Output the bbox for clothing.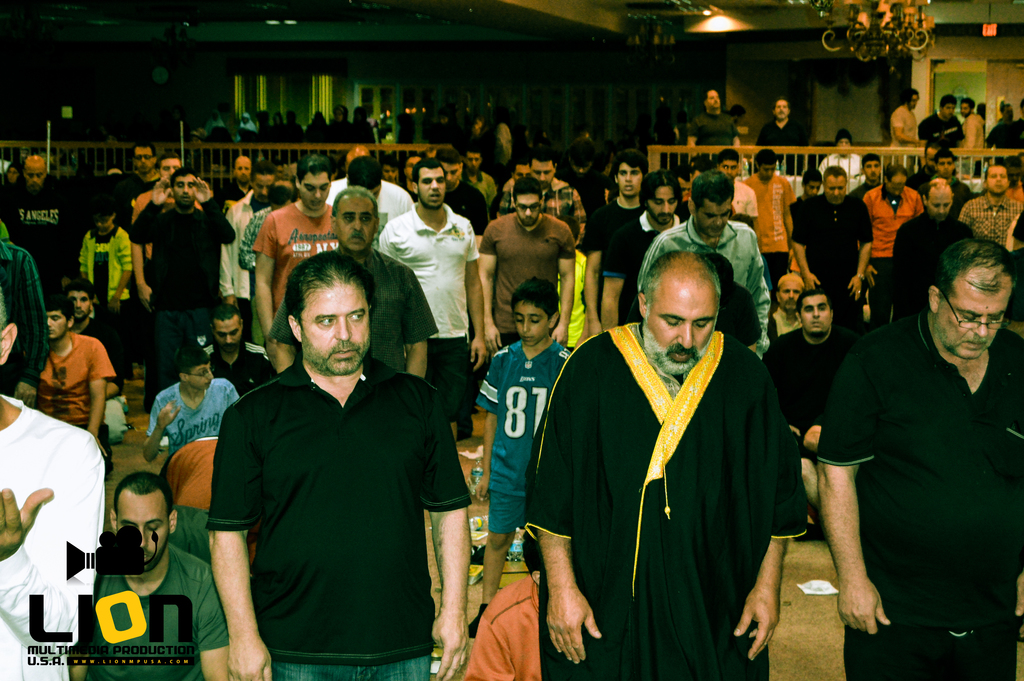
region(474, 340, 576, 564).
